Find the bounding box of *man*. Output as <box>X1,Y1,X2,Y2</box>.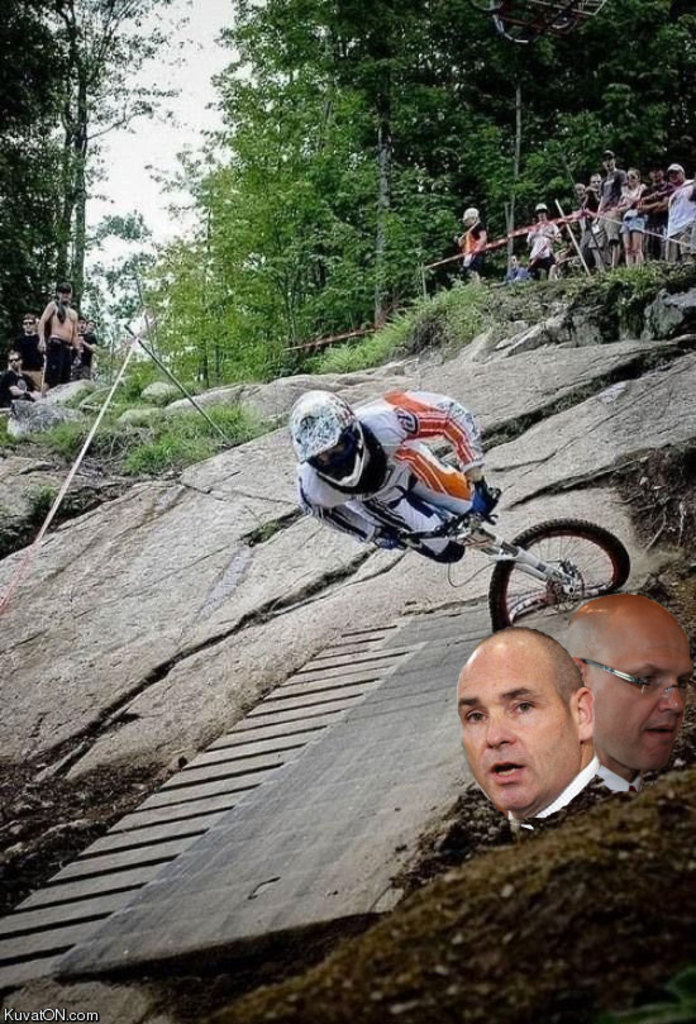
<box>22,314,52,386</box>.
